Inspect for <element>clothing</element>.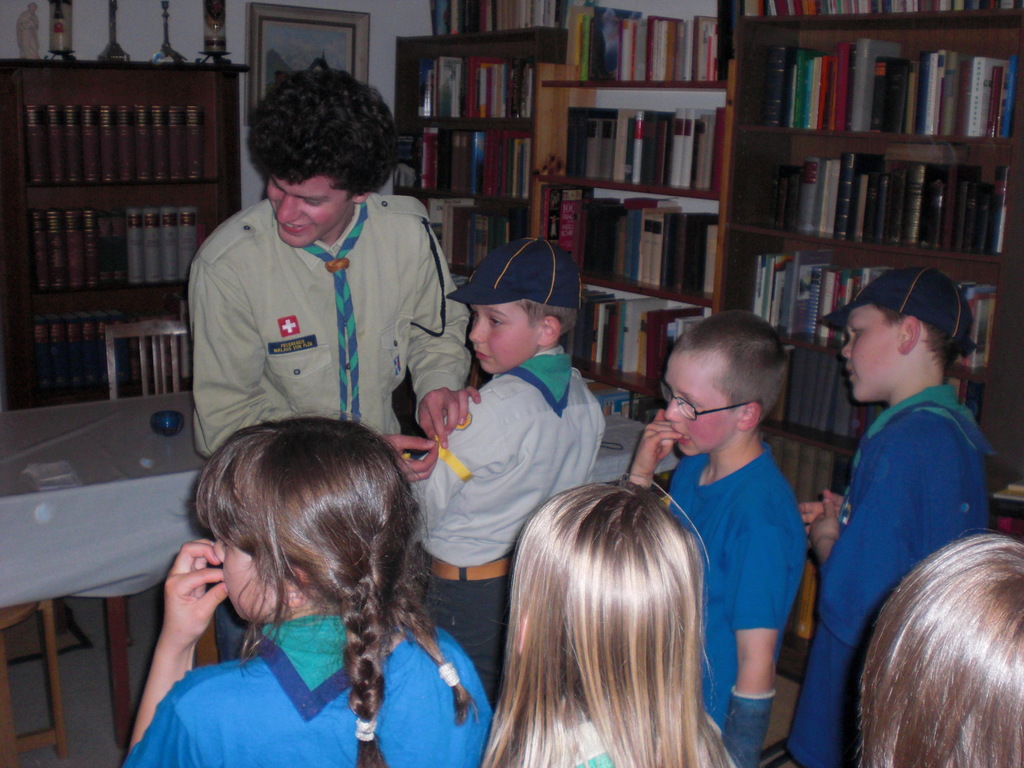
Inspection: left=506, top=705, right=721, bottom=767.
